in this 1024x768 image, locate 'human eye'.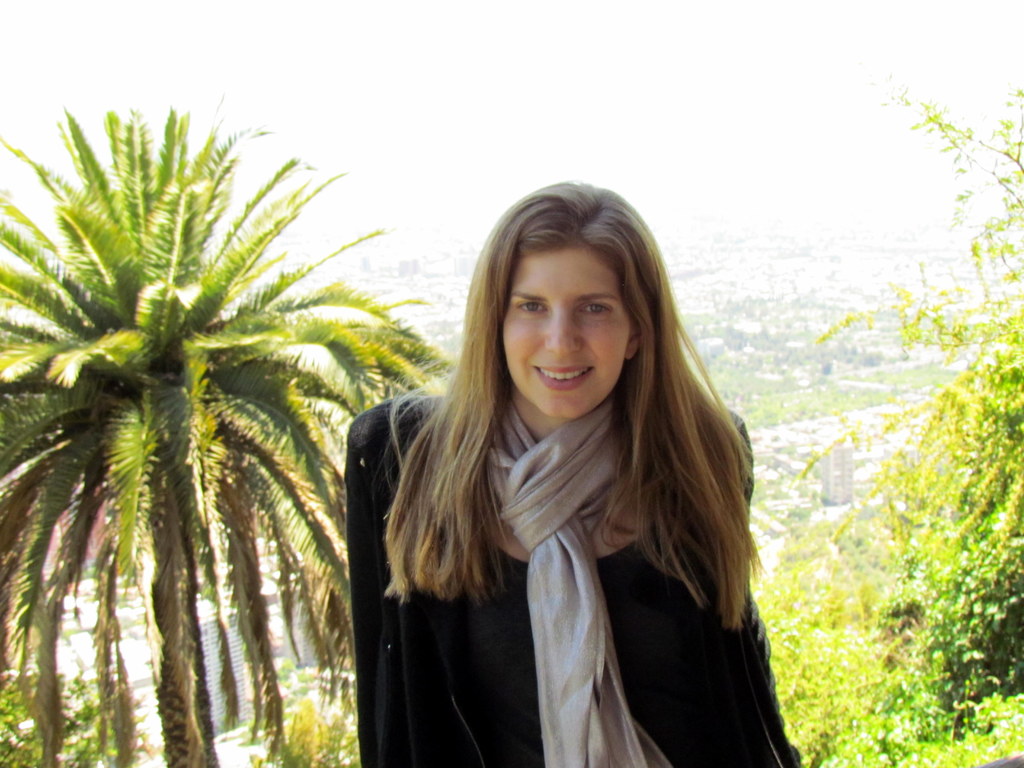
Bounding box: <region>578, 296, 614, 317</region>.
